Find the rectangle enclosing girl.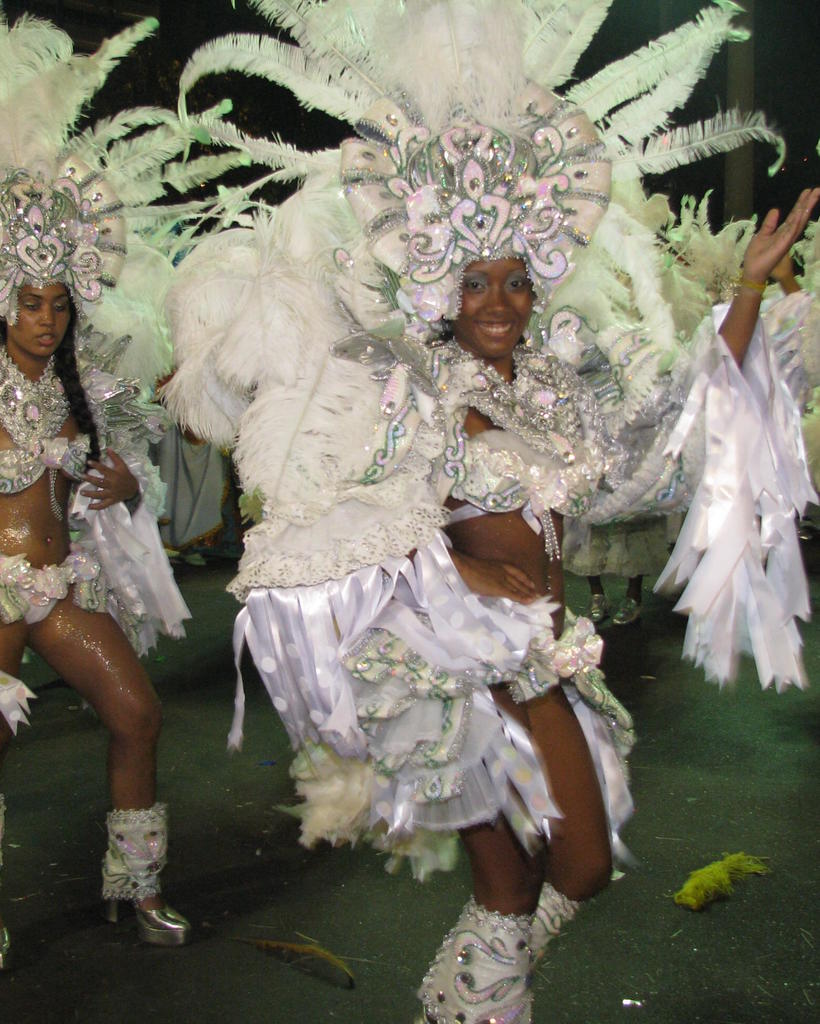
407 190 819 1023.
